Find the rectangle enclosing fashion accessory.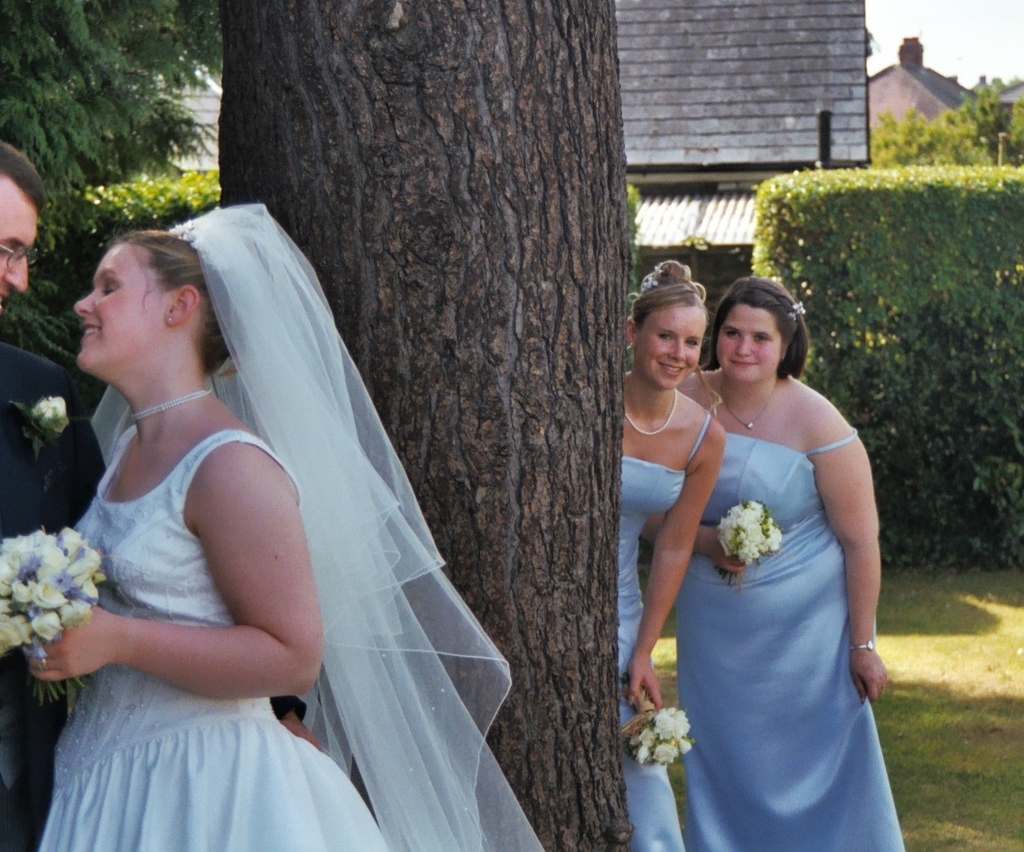
crop(622, 379, 680, 440).
